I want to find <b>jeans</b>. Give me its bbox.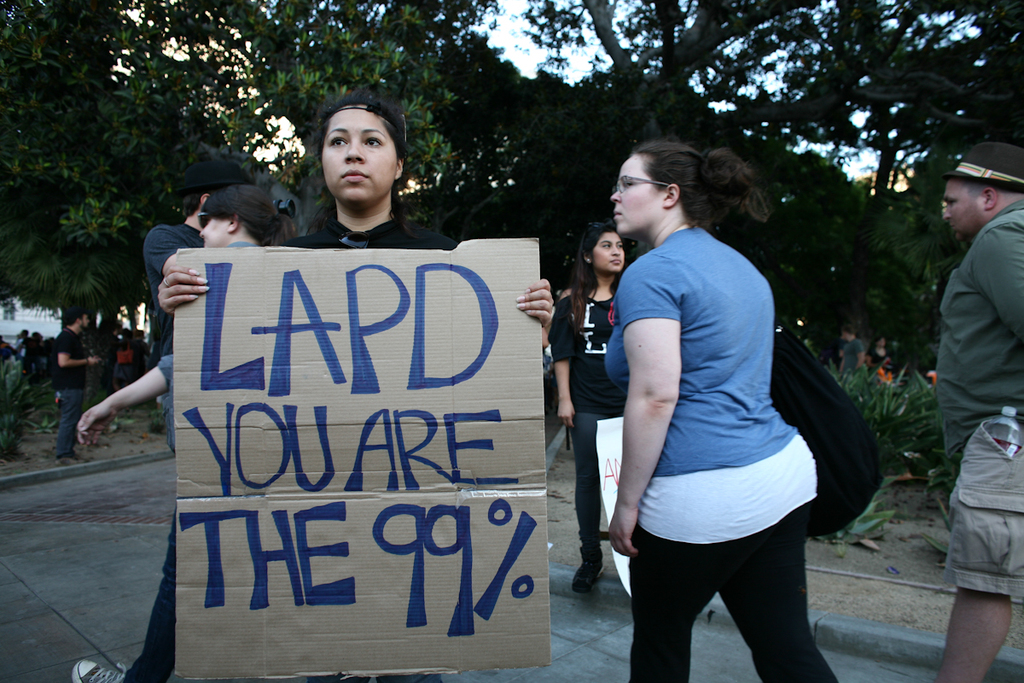
x1=576, y1=414, x2=621, y2=562.
